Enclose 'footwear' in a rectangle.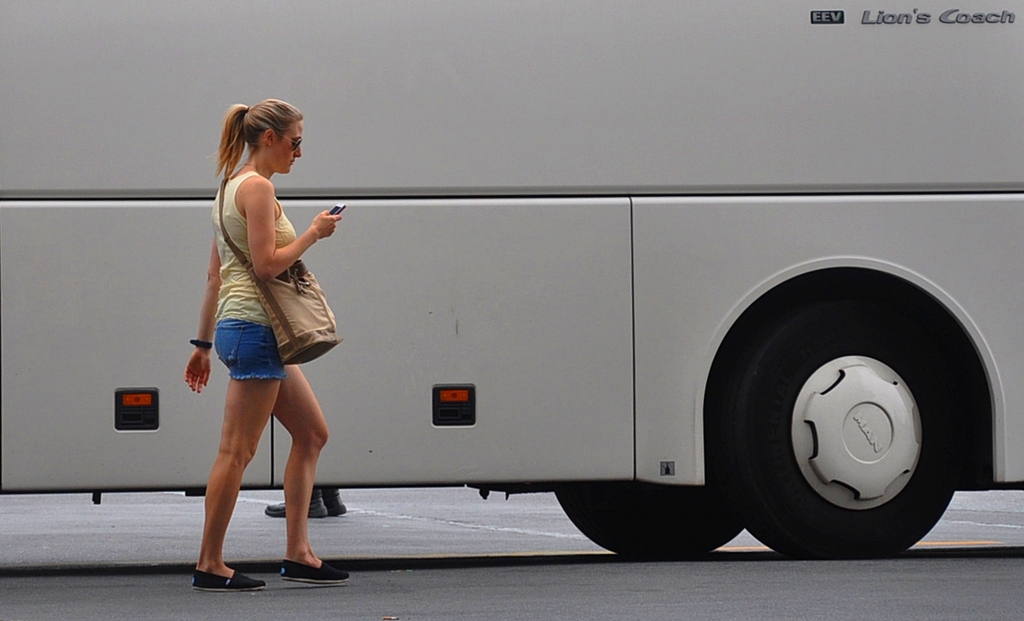
<bbox>194, 563, 272, 598</bbox>.
